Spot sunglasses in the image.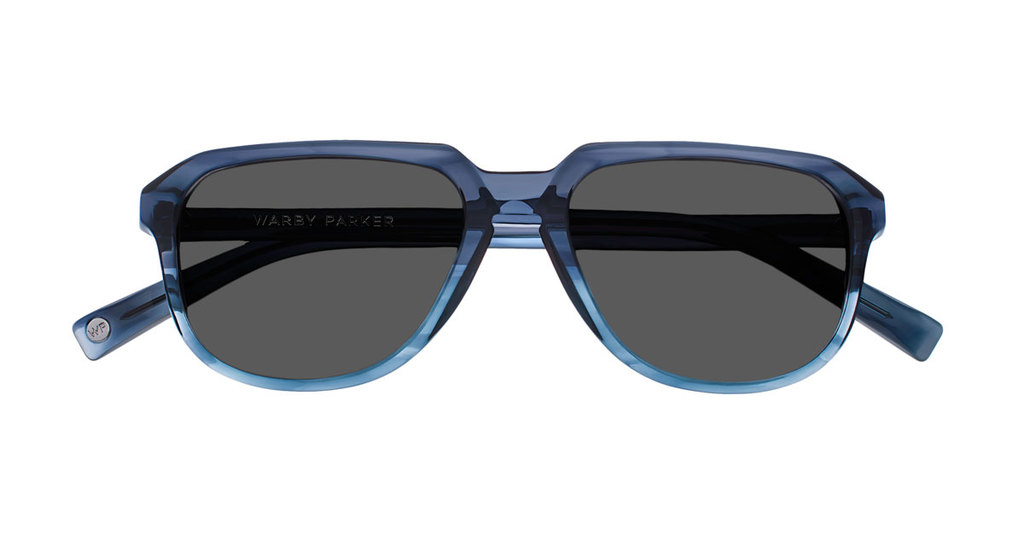
sunglasses found at x1=73, y1=144, x2=943, y2=394.
